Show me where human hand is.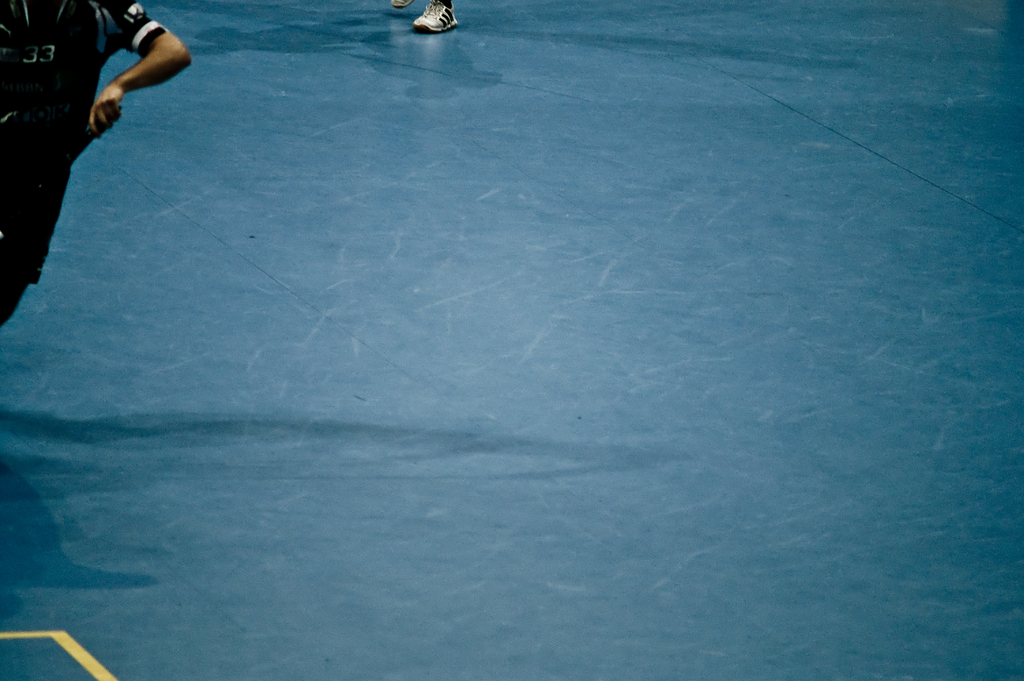
human hand is at (left=69, top=38, right=170, bottom=120).
